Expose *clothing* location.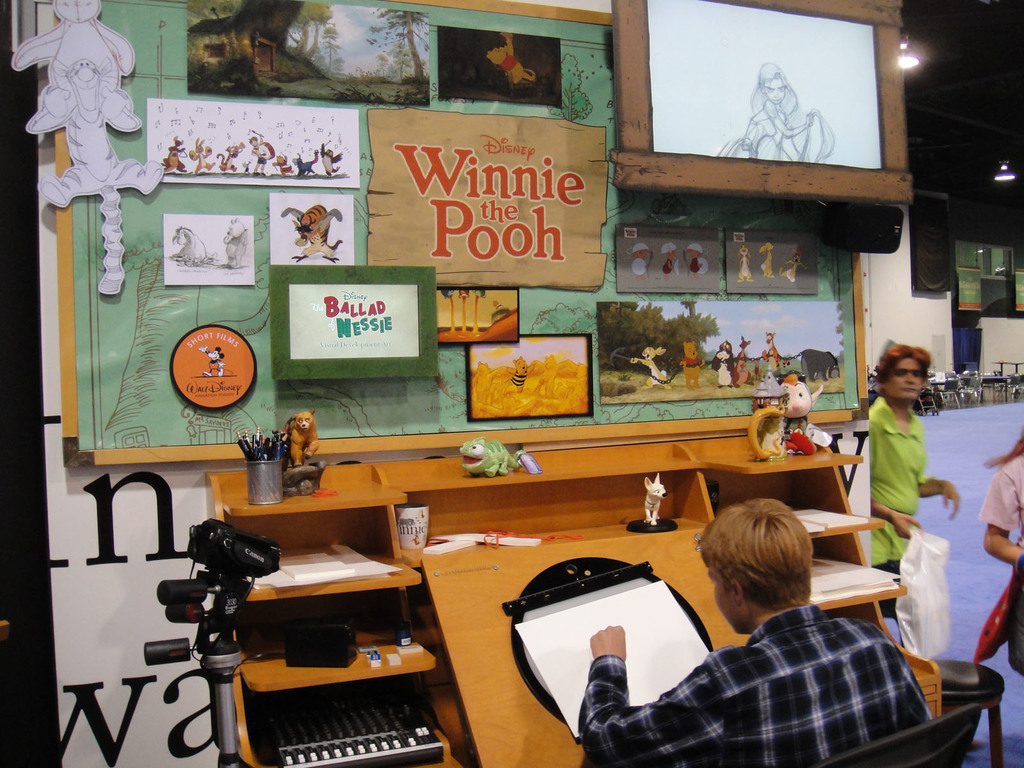
Exposed at [x1=981, y1=454, x2=1023, y2=676].
